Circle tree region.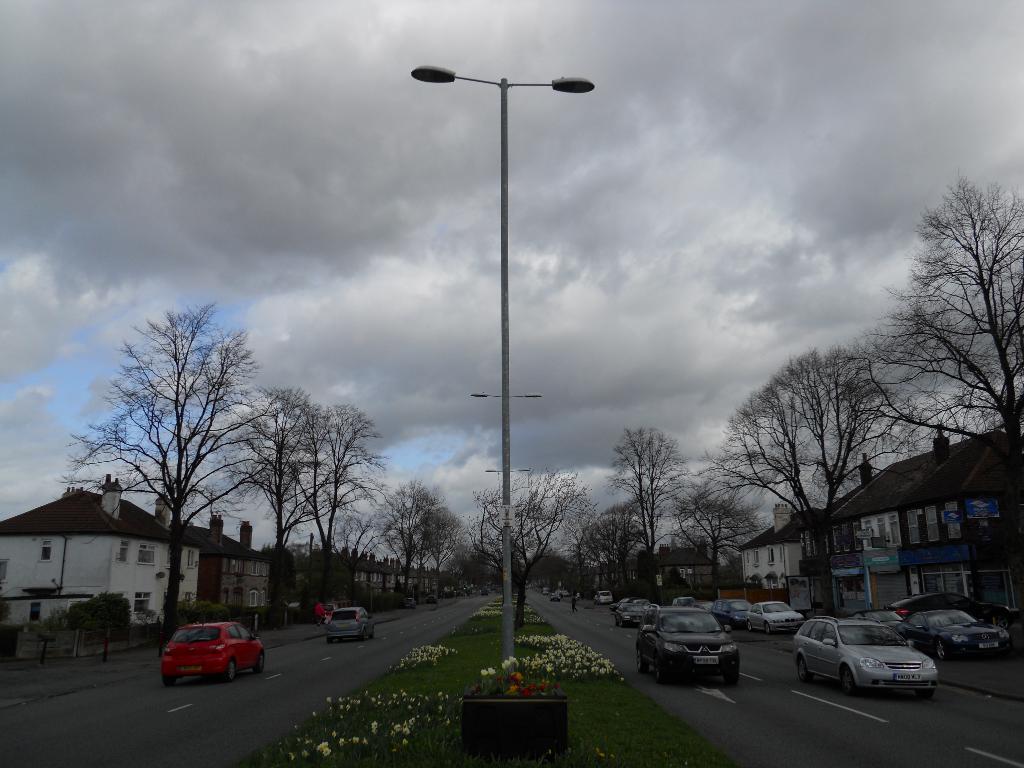
Region: (left=596, top=422, right=700, bottom=599).
